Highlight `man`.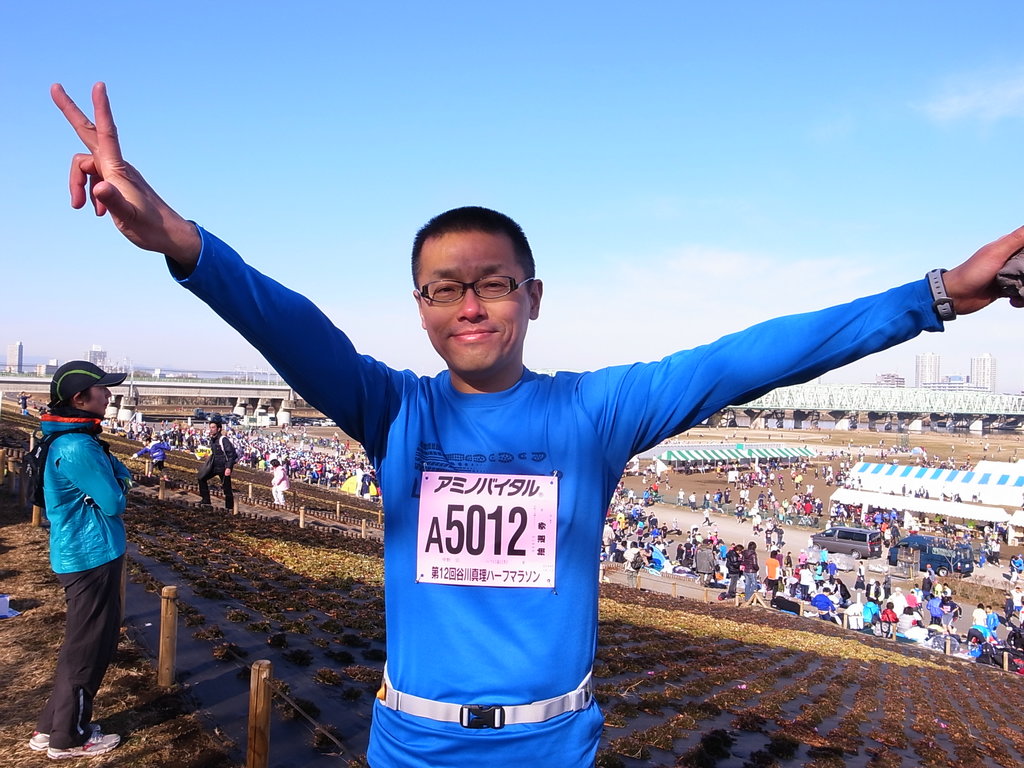
Highlighted region: 602/522/616/562.
